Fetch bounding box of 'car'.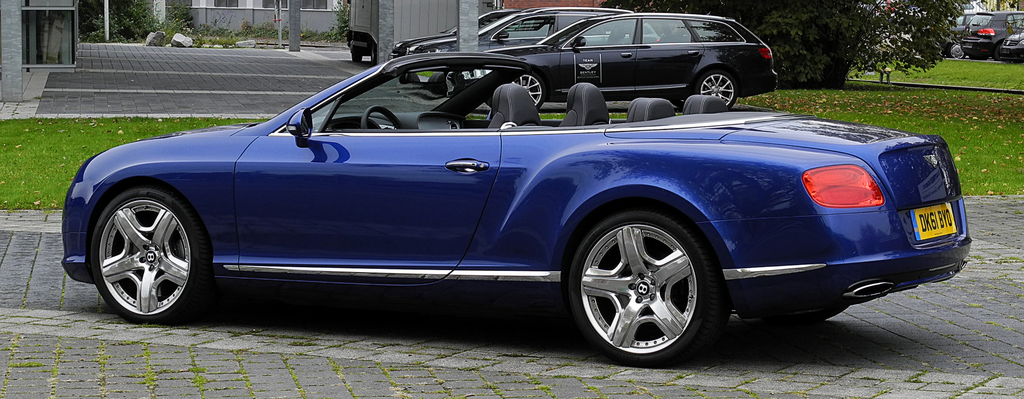
Bbox: bbox=(76, 51, 973, 364).
